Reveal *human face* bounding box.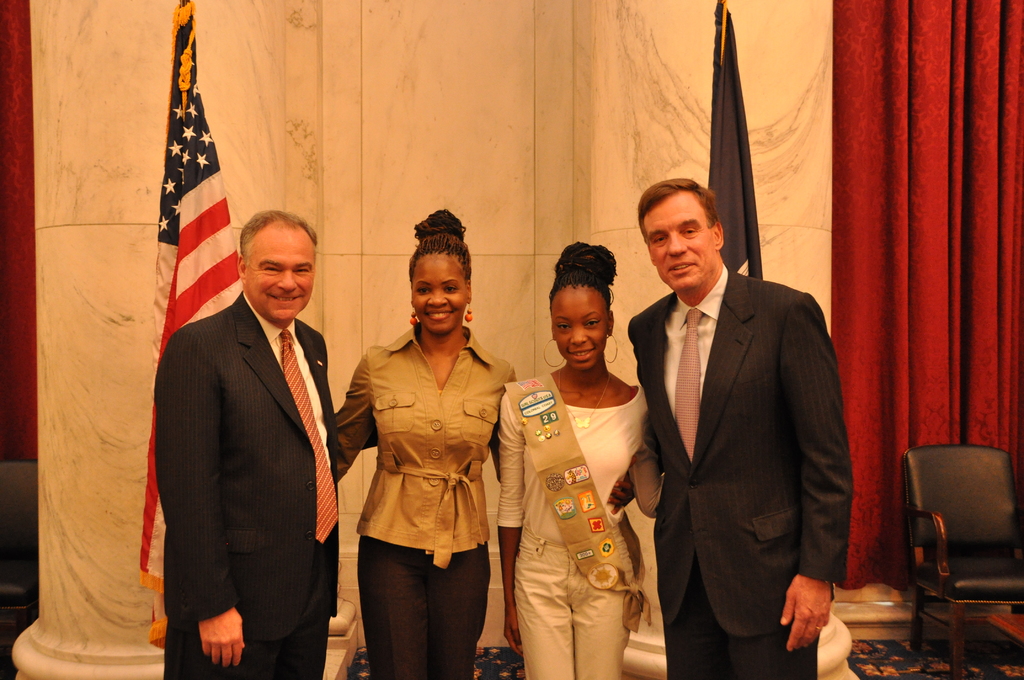
Revealed: left=641, top=199, right=717, bottom=296.
